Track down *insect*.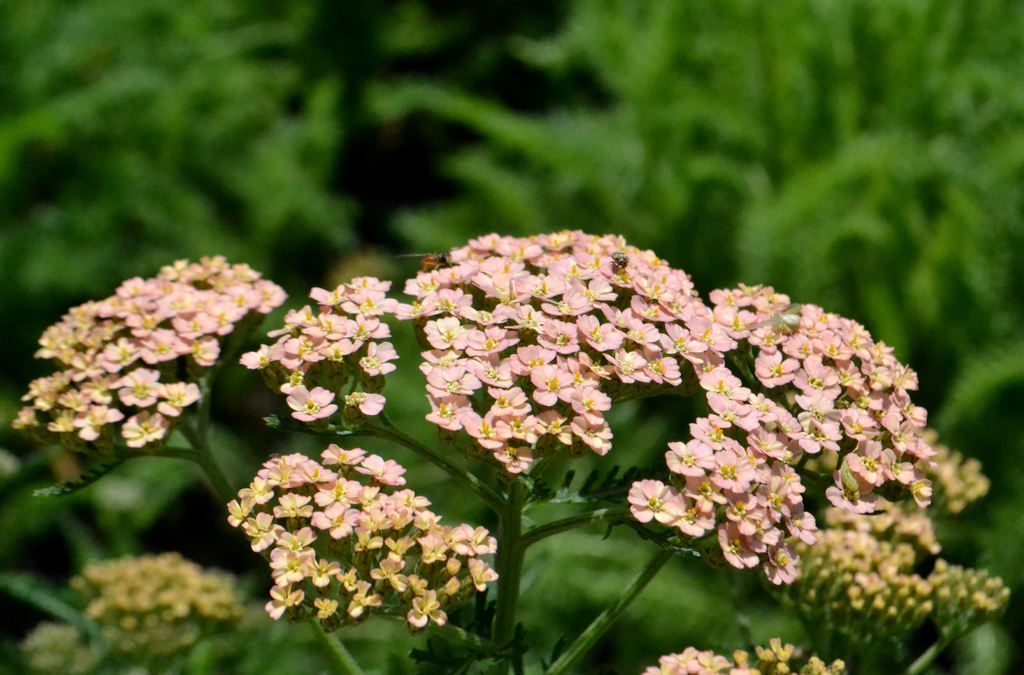
Tracked to x1=396, y1=250, x2=454, y2=269.
